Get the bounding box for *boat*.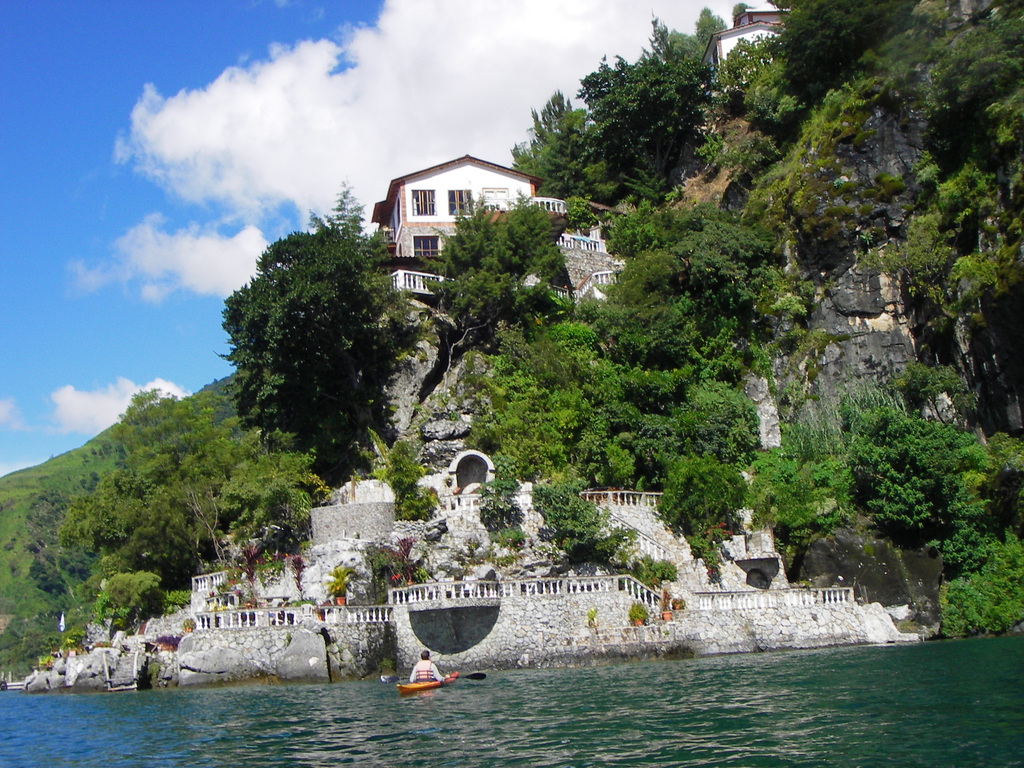
(402, 668, 458, 690).
